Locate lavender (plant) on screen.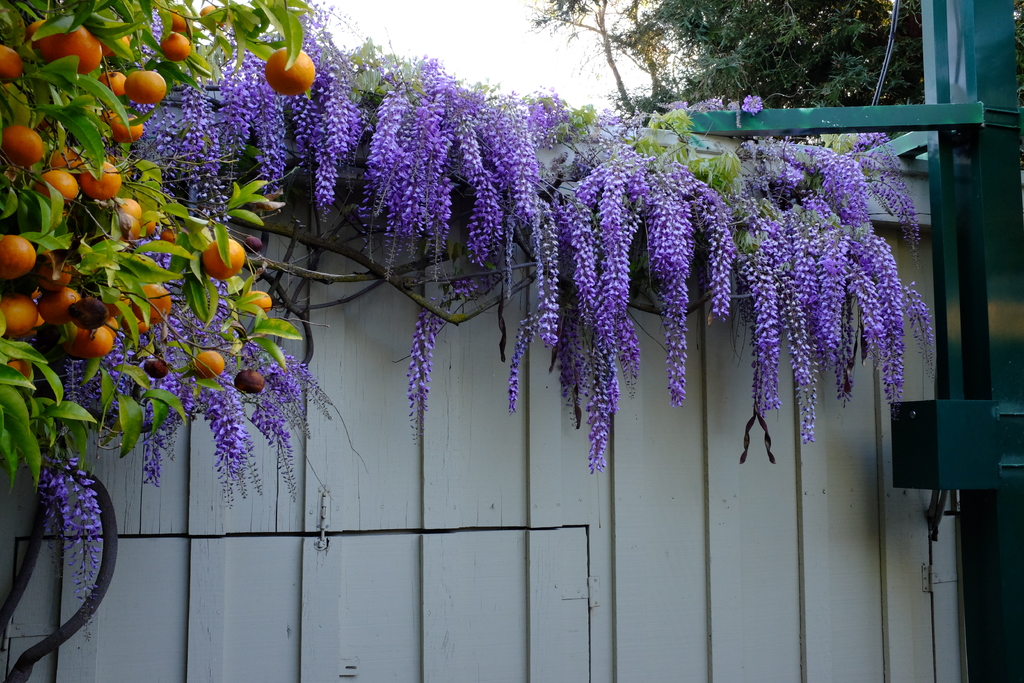
On screen at (left=273, top=63, right=316, bottom=157).
